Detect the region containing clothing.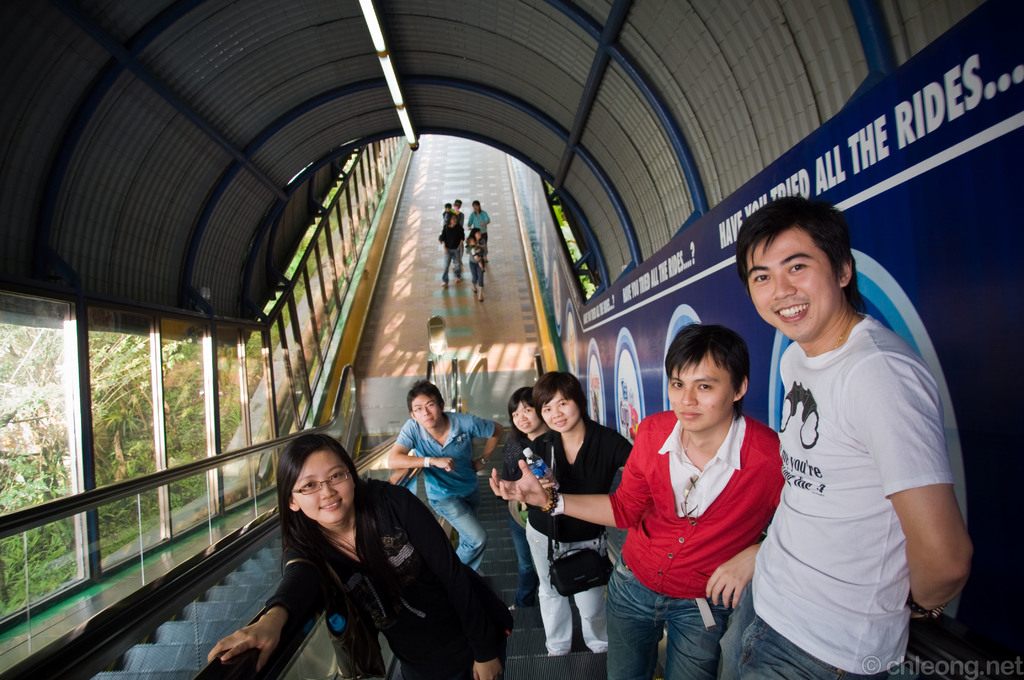
(left=442, top=210, right=454, bottom=226).
